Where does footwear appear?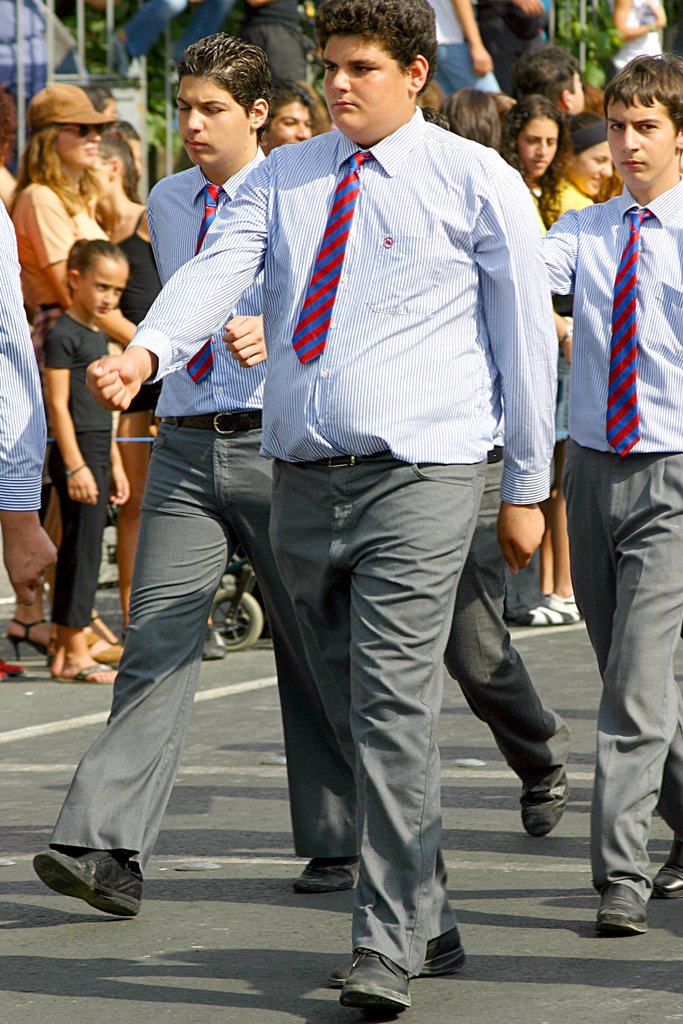
Appears at (31,851,144,918).
